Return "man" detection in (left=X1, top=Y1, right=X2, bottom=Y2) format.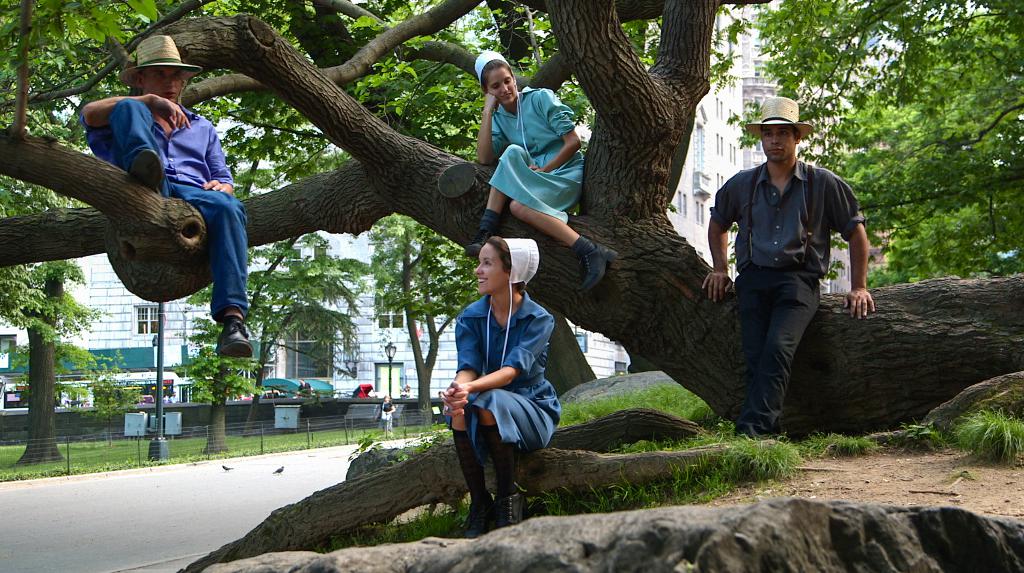
(left=75, top=31, right=257, bottom=361).
